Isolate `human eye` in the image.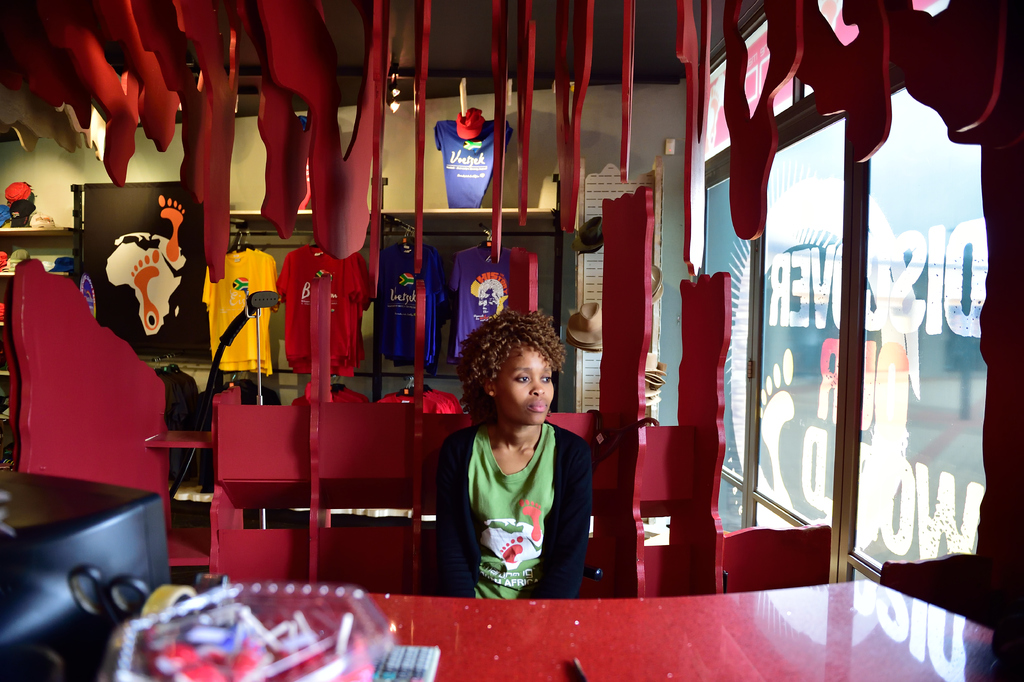
Isolated region: [left=539, top=372, right=554, bottom=388].
